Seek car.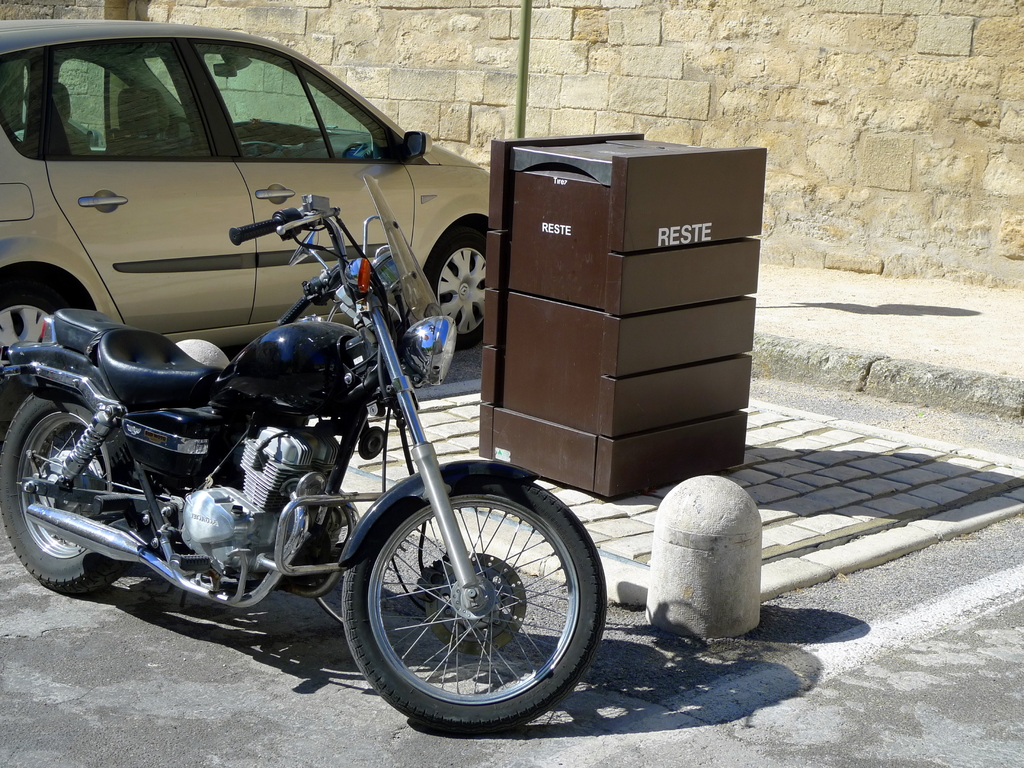
(0, 36, 516, 355).
